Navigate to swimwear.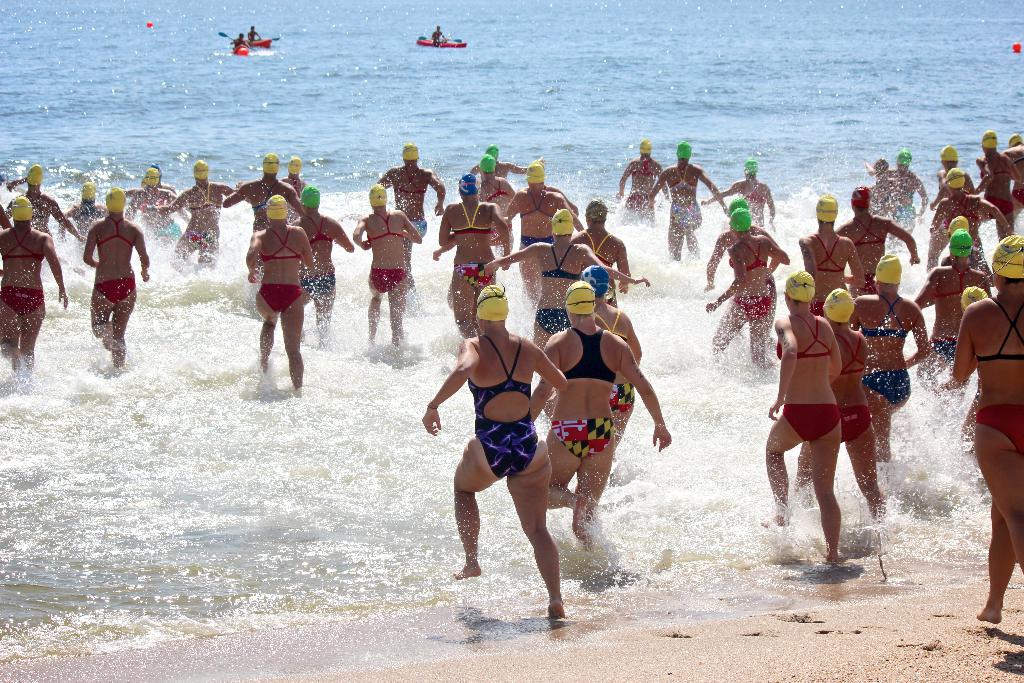
Navigation target: (305,218,336,247).
